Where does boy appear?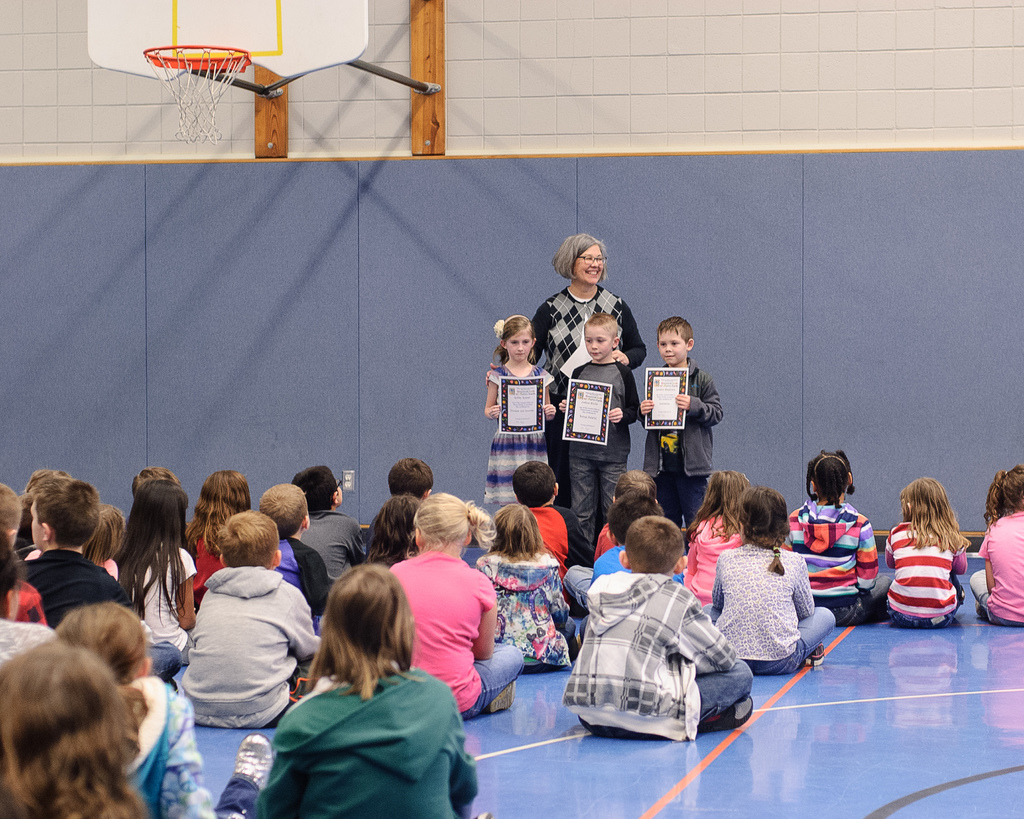
Appears at crop(564, 520, 755, 747).
